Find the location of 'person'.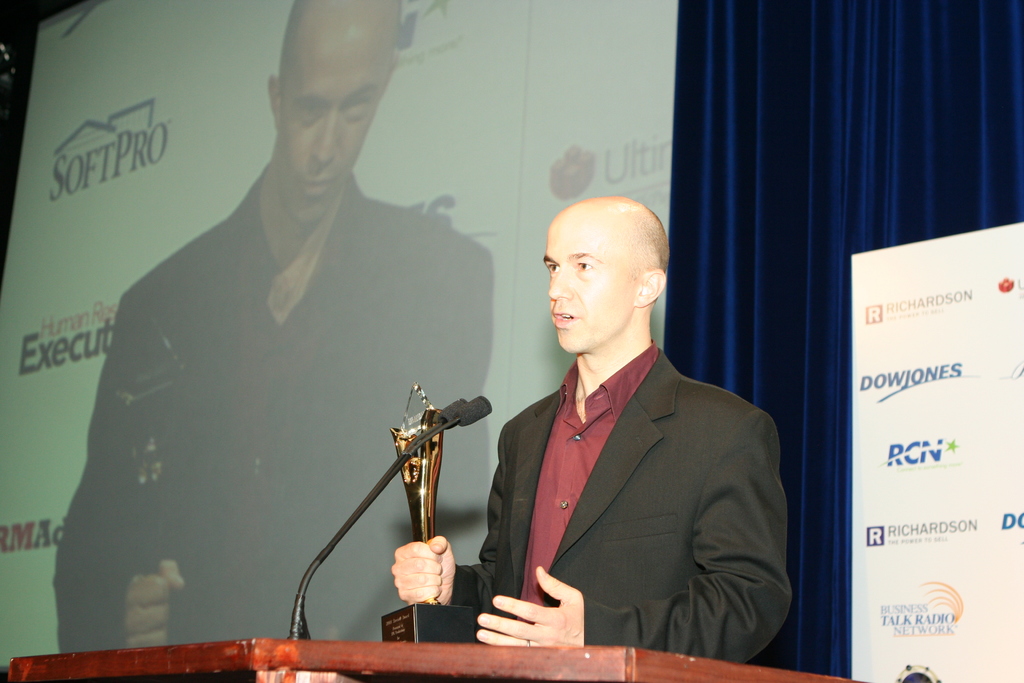
Location: 41 0 491 648.
